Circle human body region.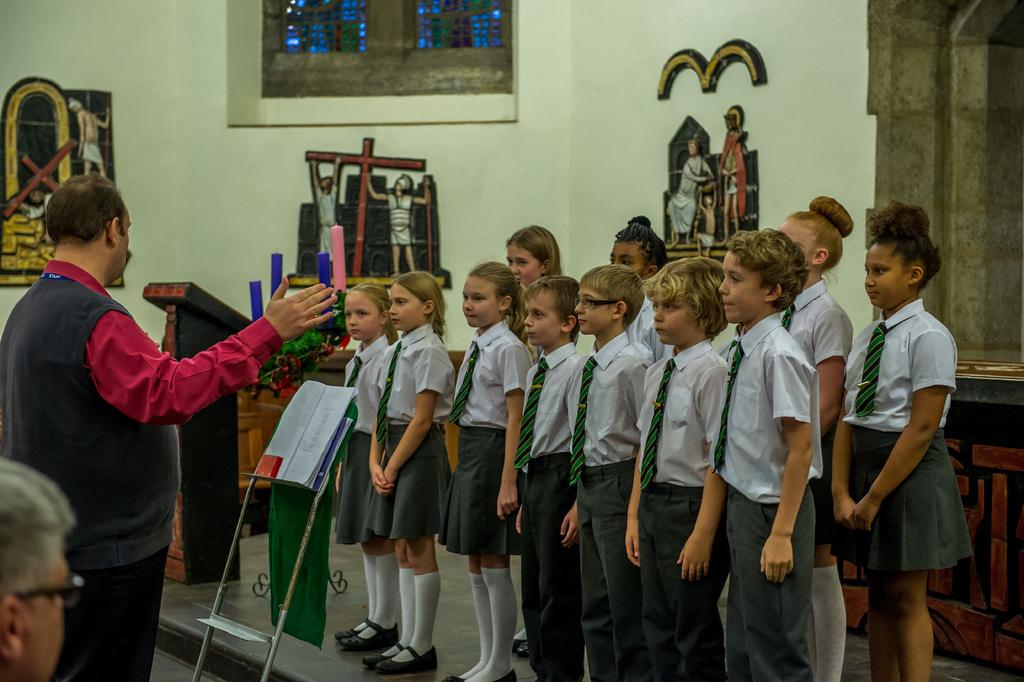
Region: [497, 288, 594, 681].
